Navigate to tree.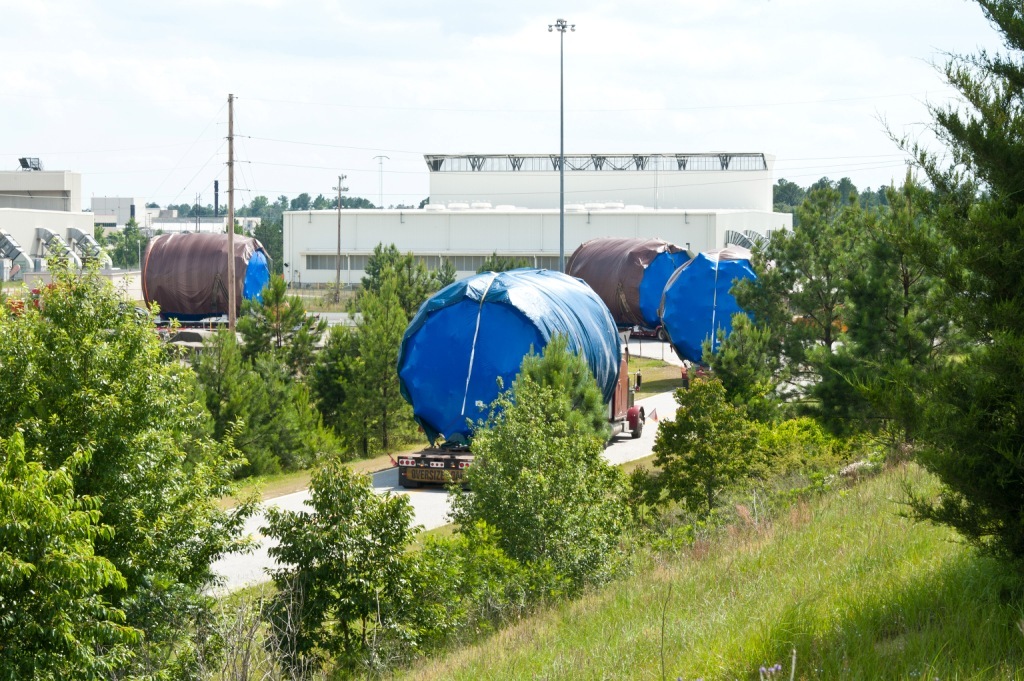
Navigation target: select_region(800, 0, 1023, 565).
